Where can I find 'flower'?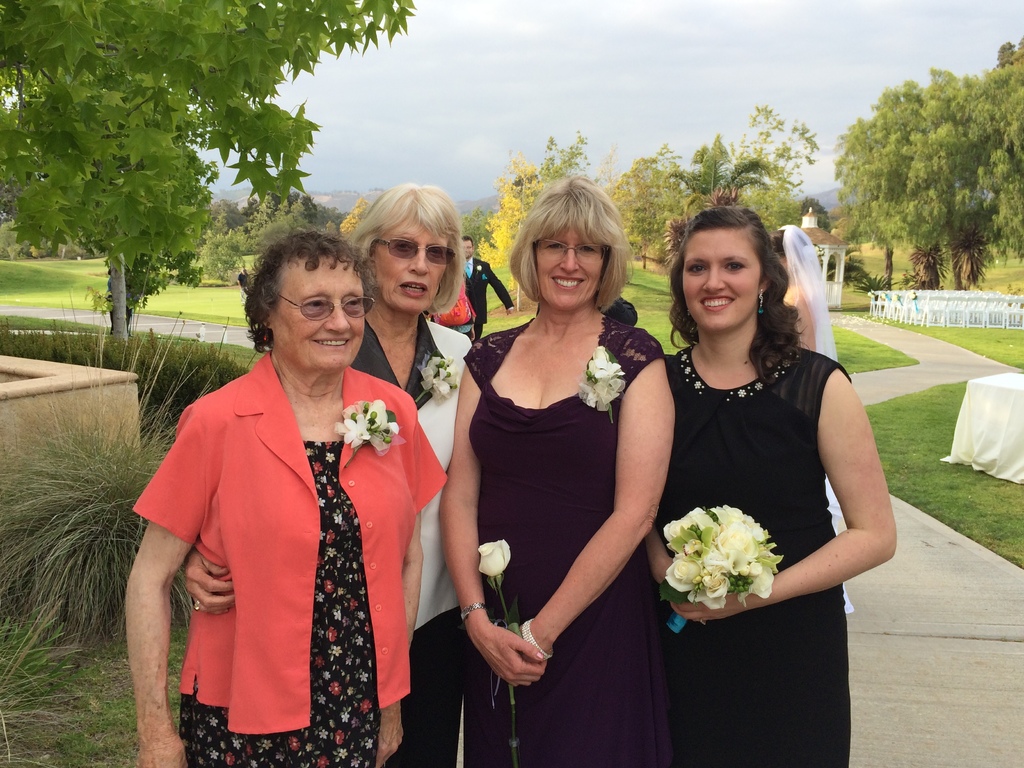
You can find it at [x1=585, y1=346, x2=625, y2=383].
